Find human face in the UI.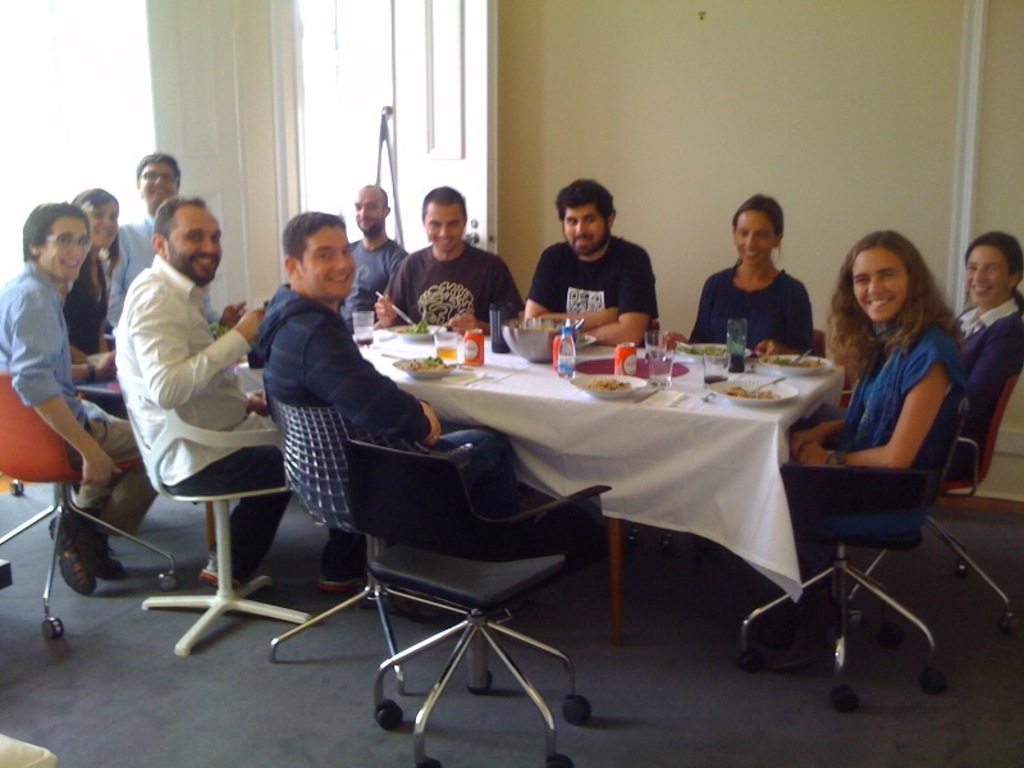
UI element at region(562, 202, 611, 255).
